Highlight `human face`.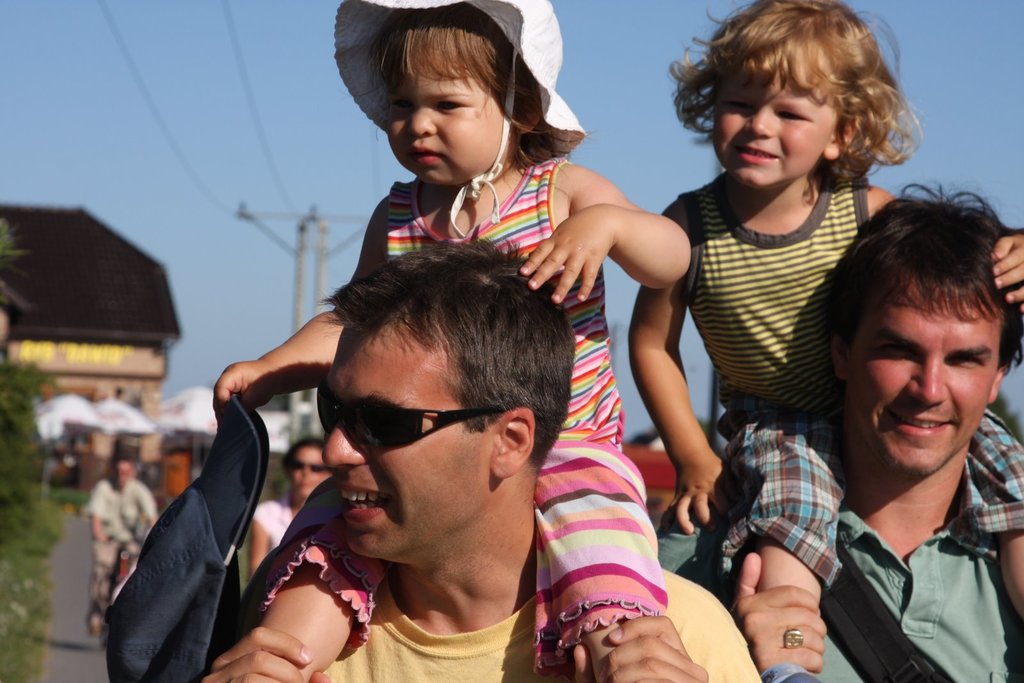
Highlighted region: (x1=842, y1=285, x2=999, y2=478).
